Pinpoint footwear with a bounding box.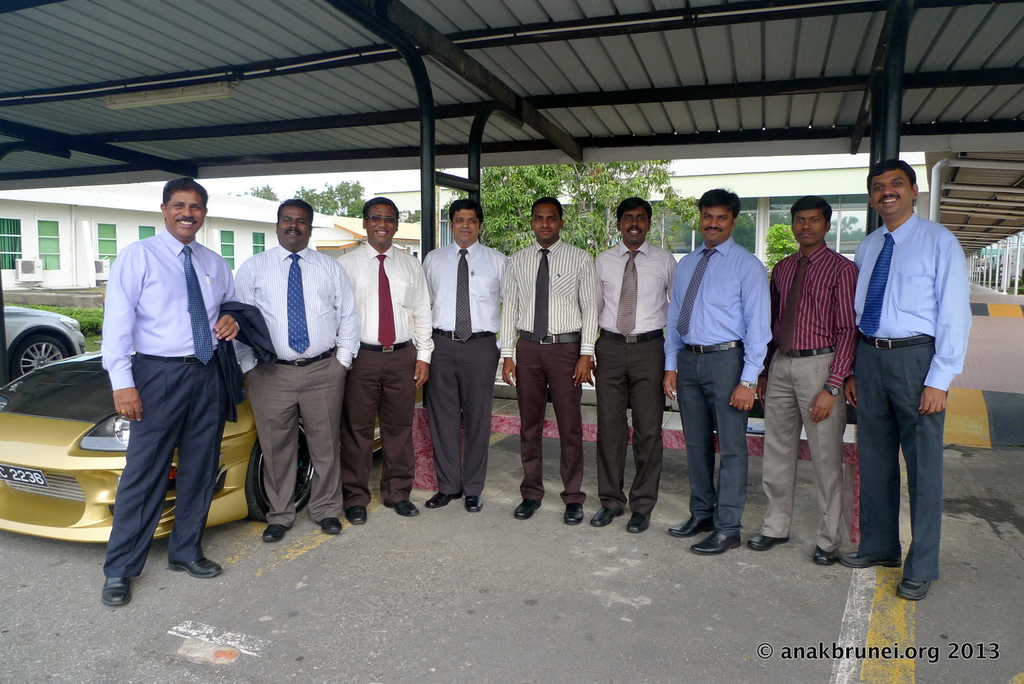
x1=689, y1=530, x2=743, y2=557.
